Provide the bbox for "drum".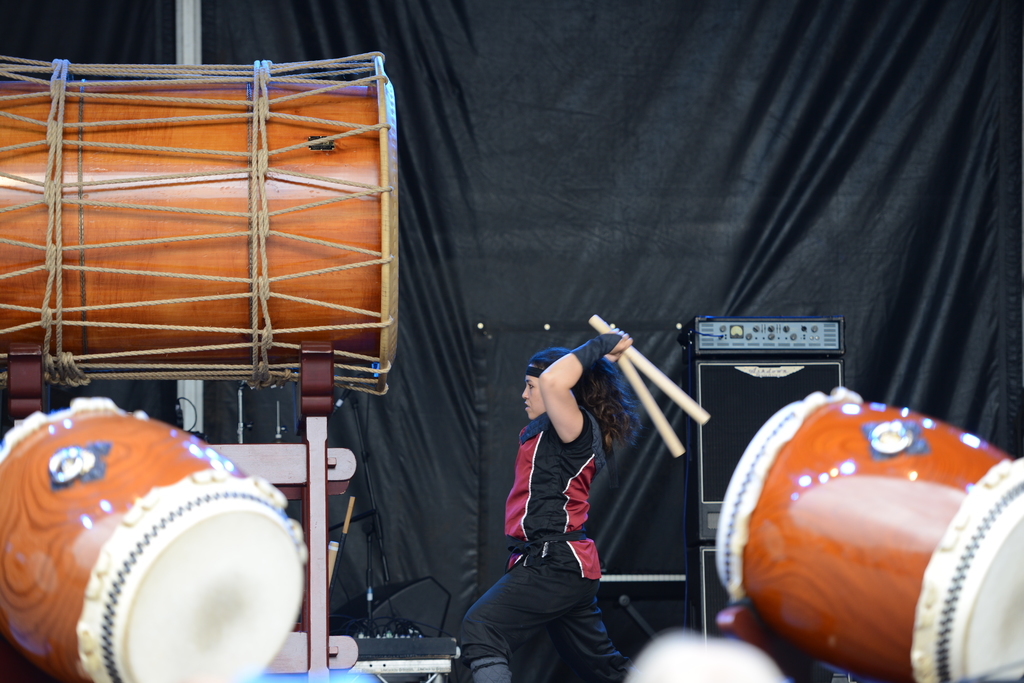
bbox(0, 397, 307, 682).
